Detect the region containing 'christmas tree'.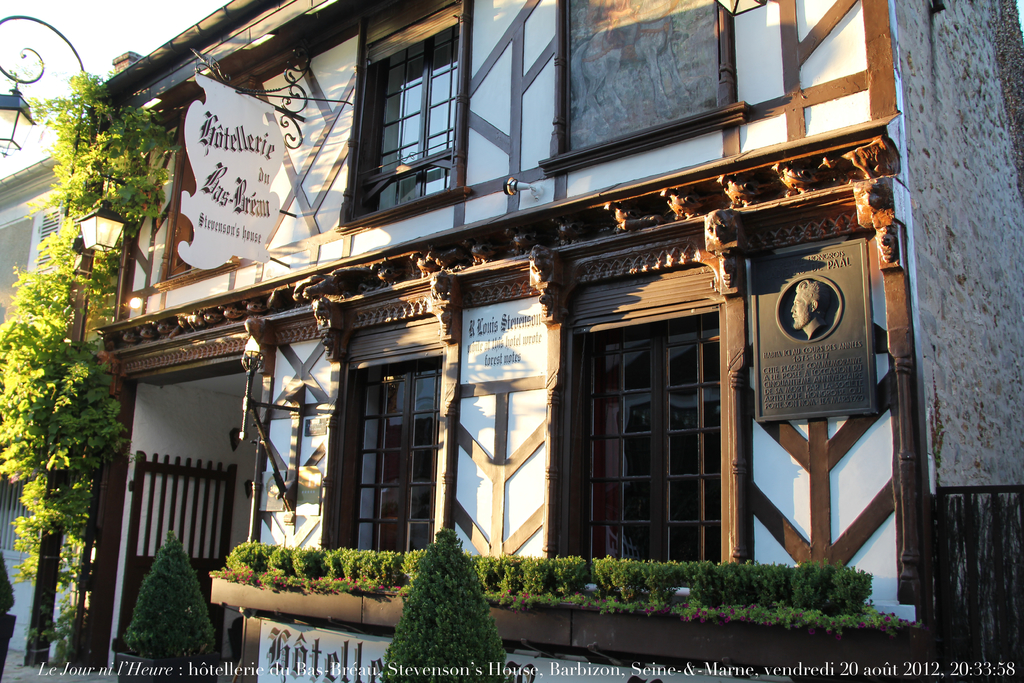
crop(120, 529, 220, 680).
